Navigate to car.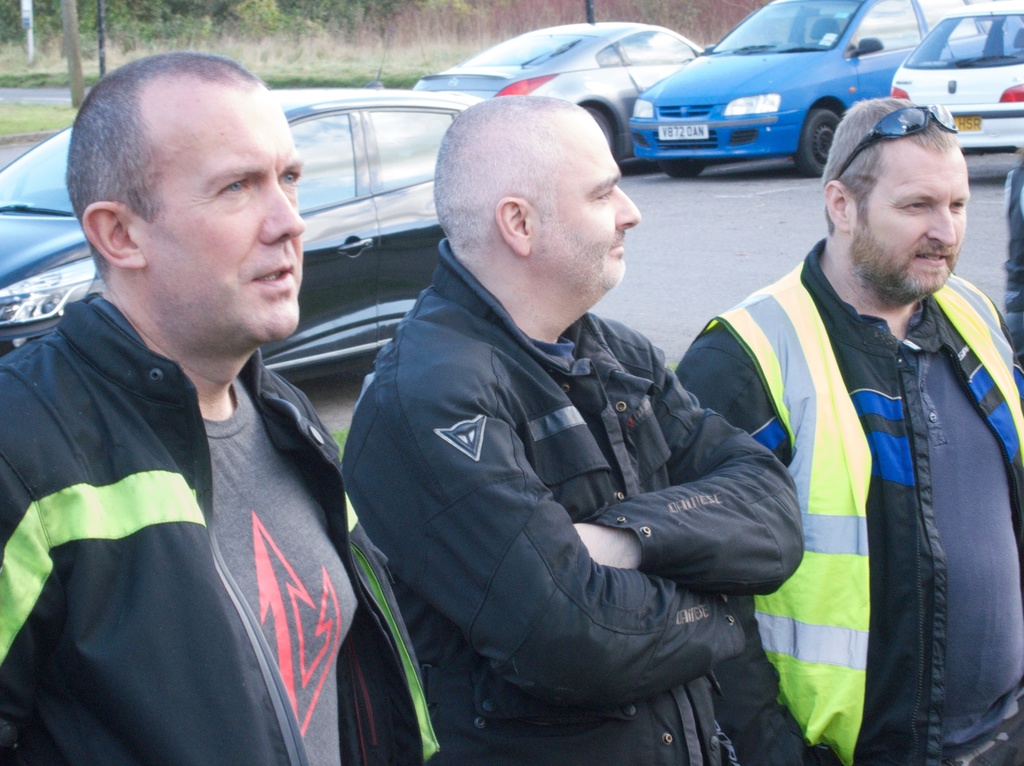
Navigation target: bbox=(884, 0, 1023, 173).
